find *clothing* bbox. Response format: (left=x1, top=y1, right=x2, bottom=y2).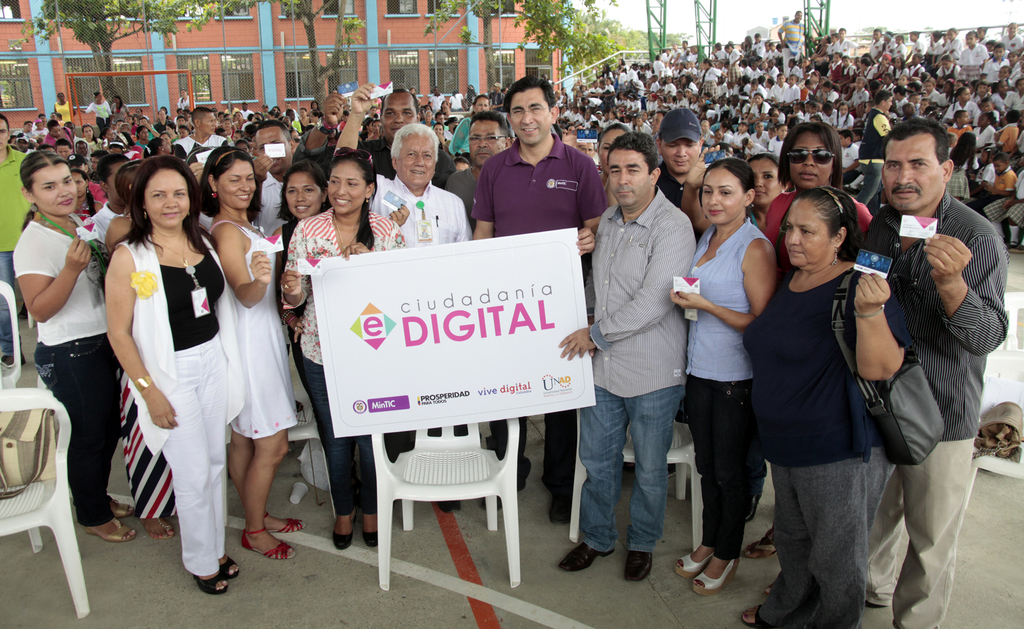
(left=278, top=208, right=408, bottom=514).
